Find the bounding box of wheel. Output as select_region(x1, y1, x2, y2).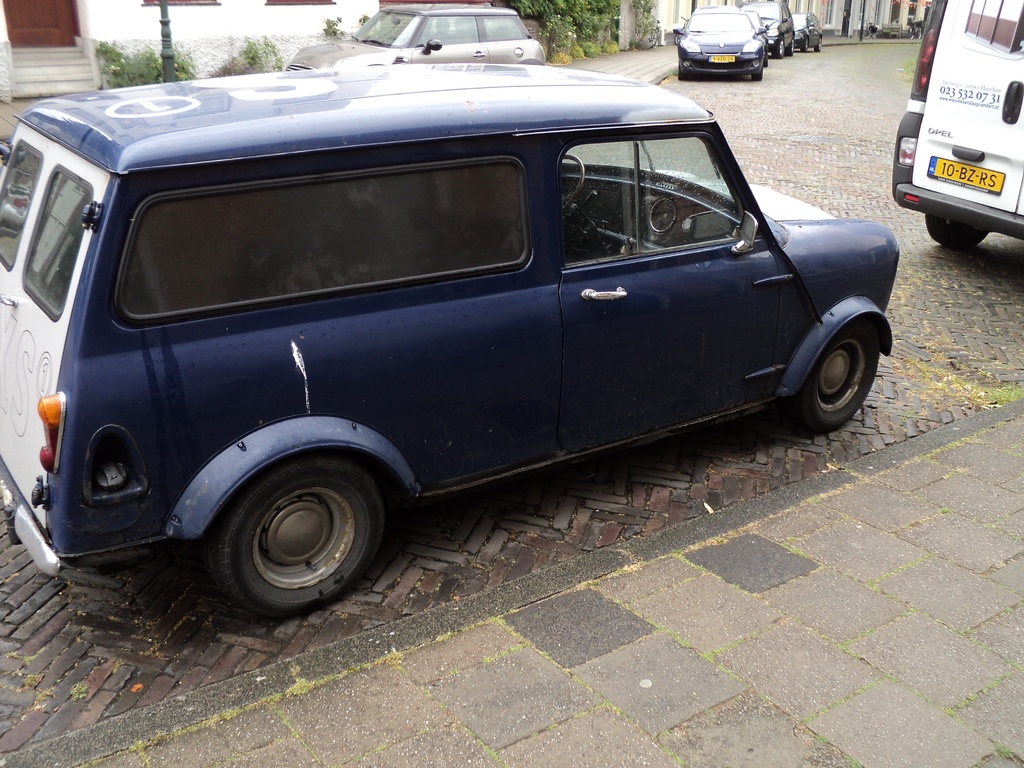
select_region(803, 36, 808, 52).
